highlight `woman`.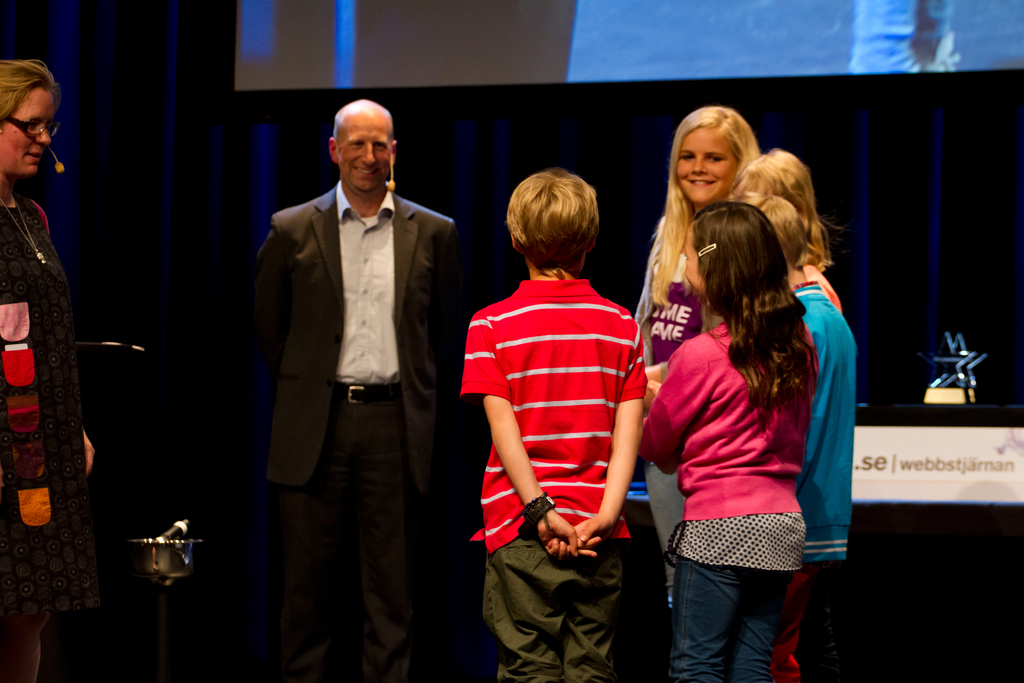
Highlighted region: rect(0, 58, 94, 682).
